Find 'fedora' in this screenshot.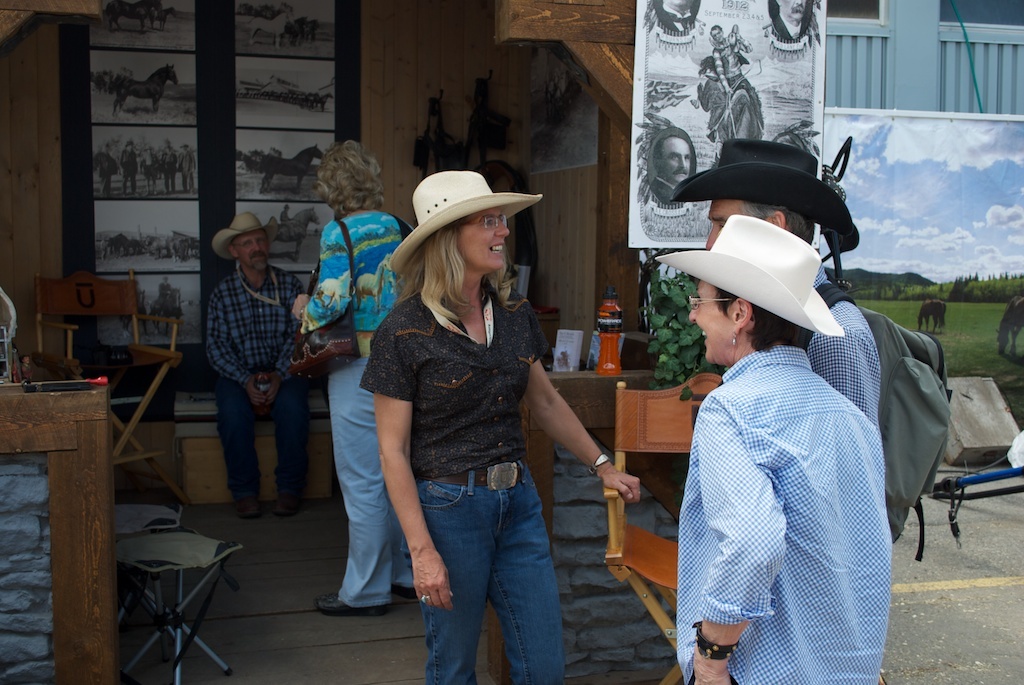
The bounding box for 'fedora' is (left=389, top=169, right=539, bottom=271).
